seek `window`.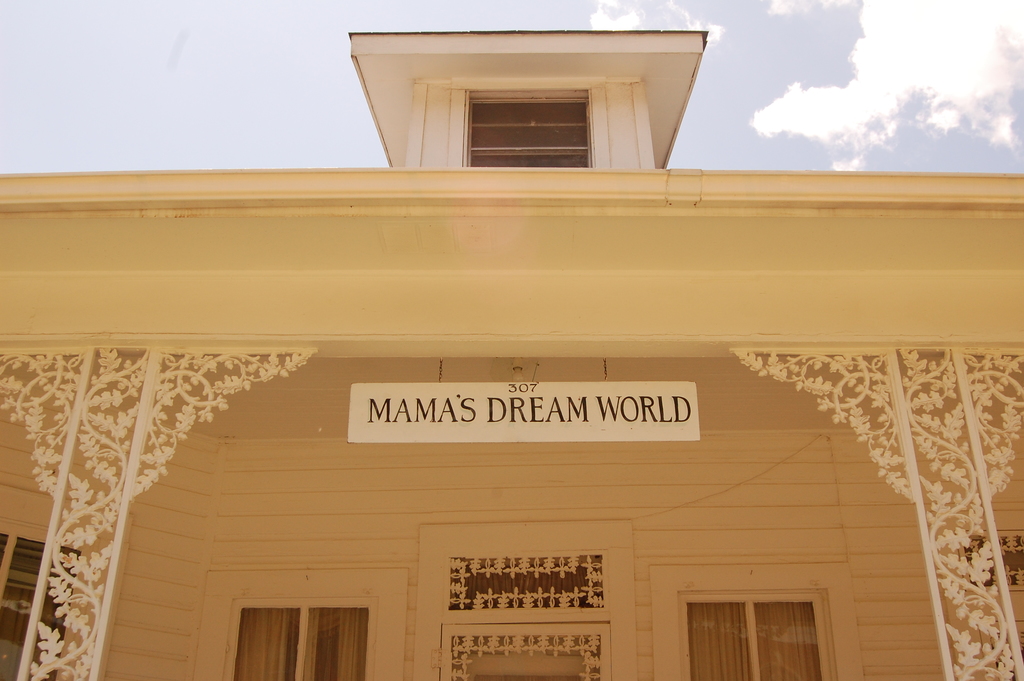
{"x1": 460, "y1": 88, "x2": 592, "y2": 168}.
